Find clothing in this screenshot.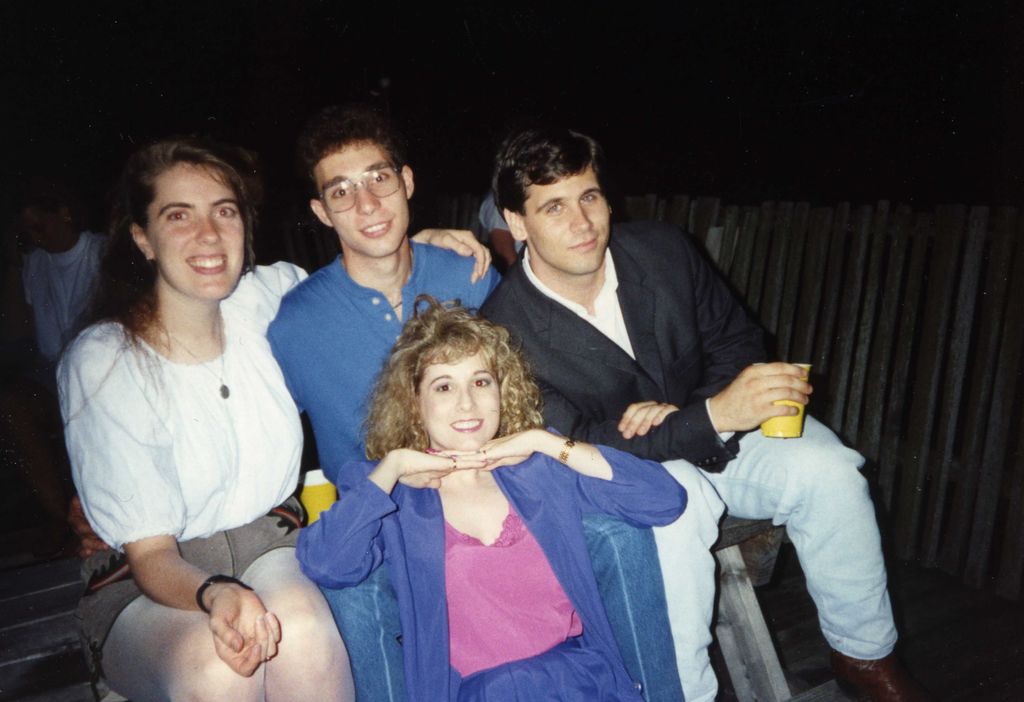
The bounding box for clothing is [left=19, top=229, right=115, bottom=363].
